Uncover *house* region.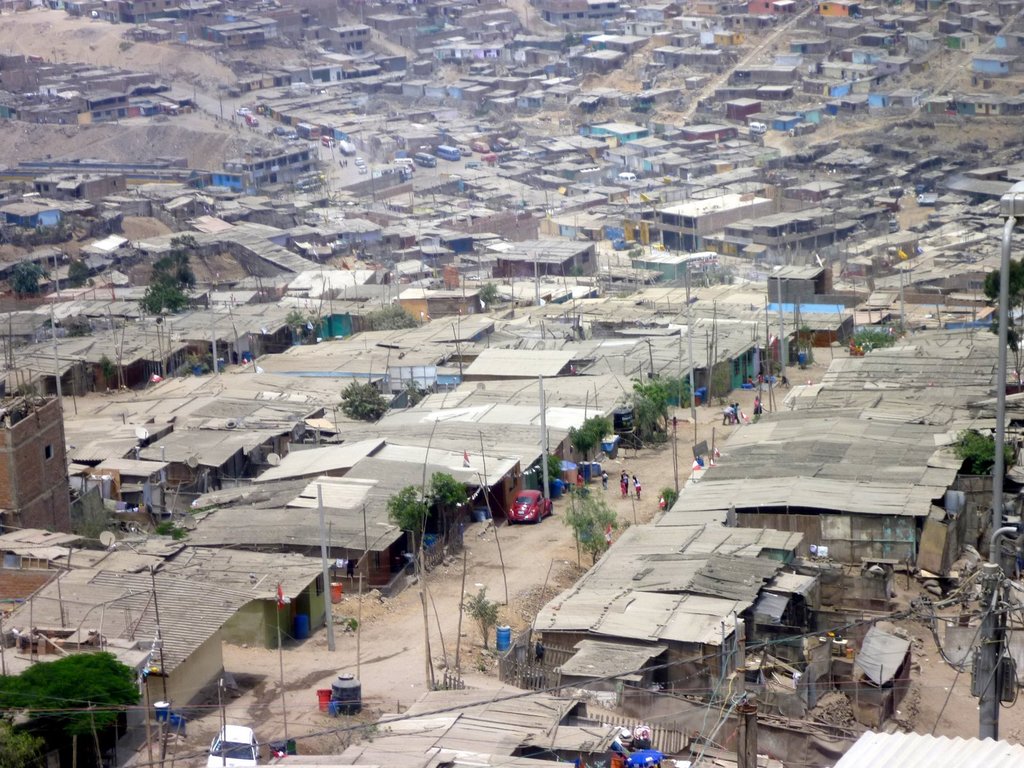
Uncovered: select_region(157, 311, 288, 368).
